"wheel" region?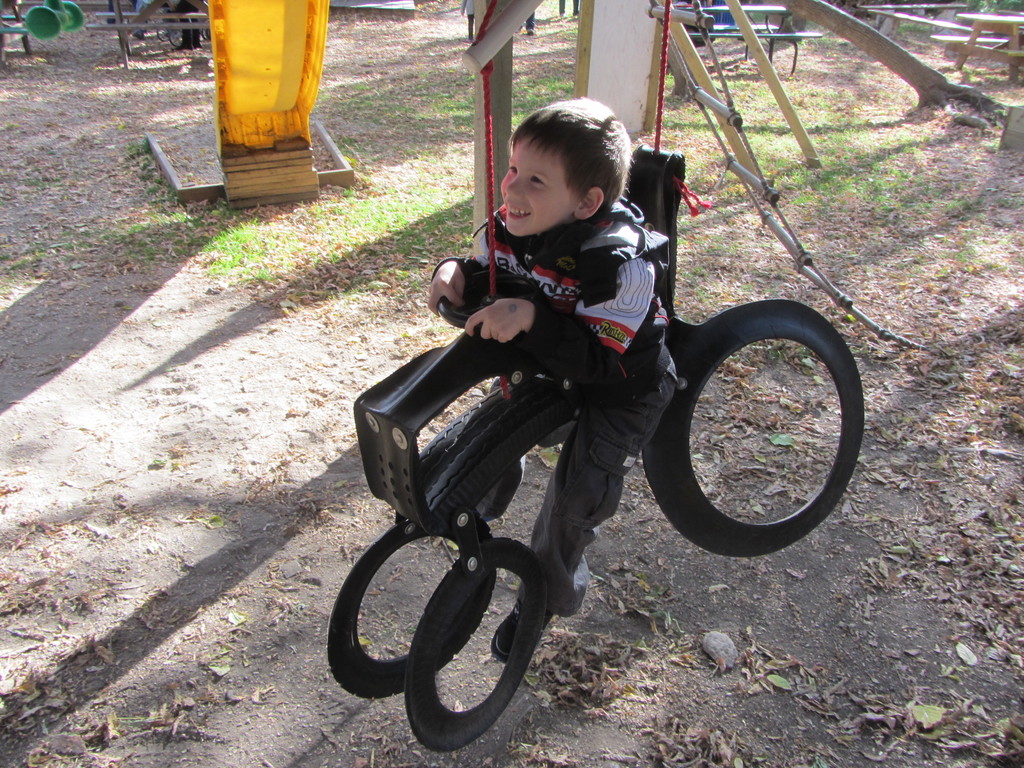
202,26,209,39
